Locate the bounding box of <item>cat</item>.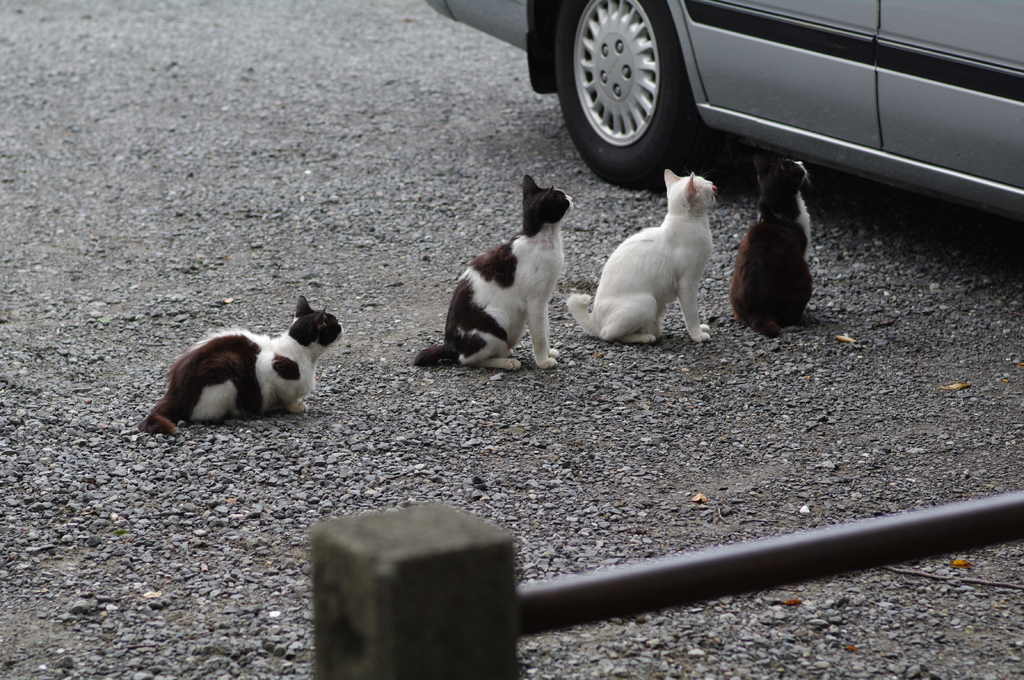
Bounding box: [732,157,819,337].
